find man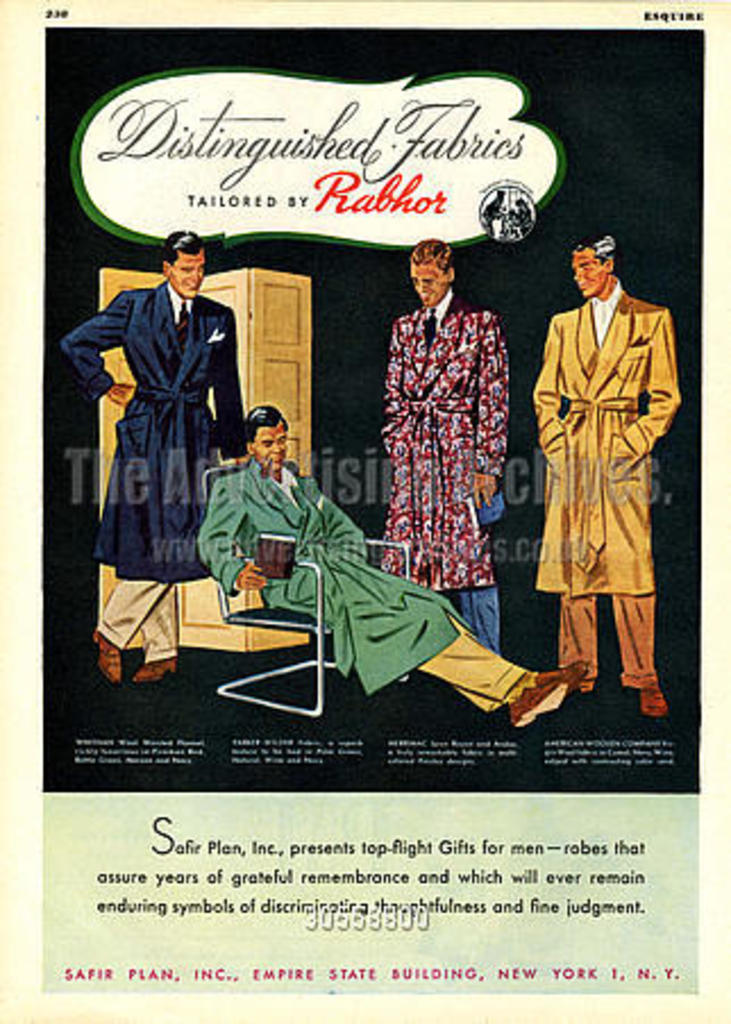
[531, 232, 688, 724]
